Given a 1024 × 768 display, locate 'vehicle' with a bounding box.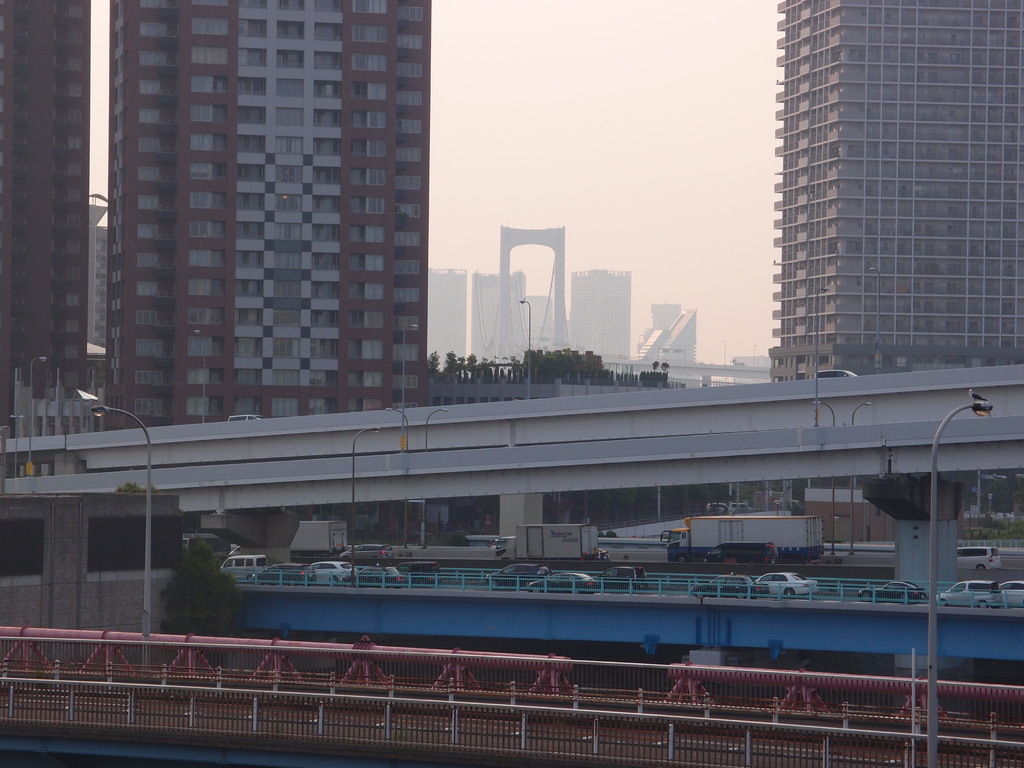
Located: [left=353, top=564, right=405, bottom=586].
